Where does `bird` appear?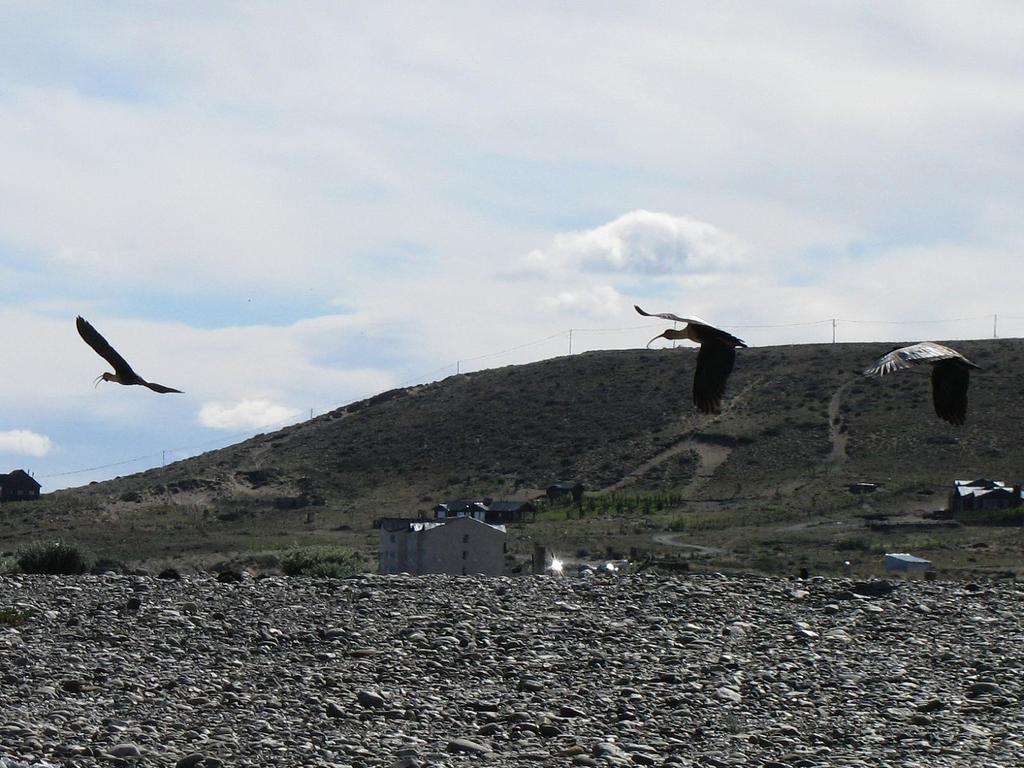
Appears at x1=74 y1=311 x2=182 y2=400.
